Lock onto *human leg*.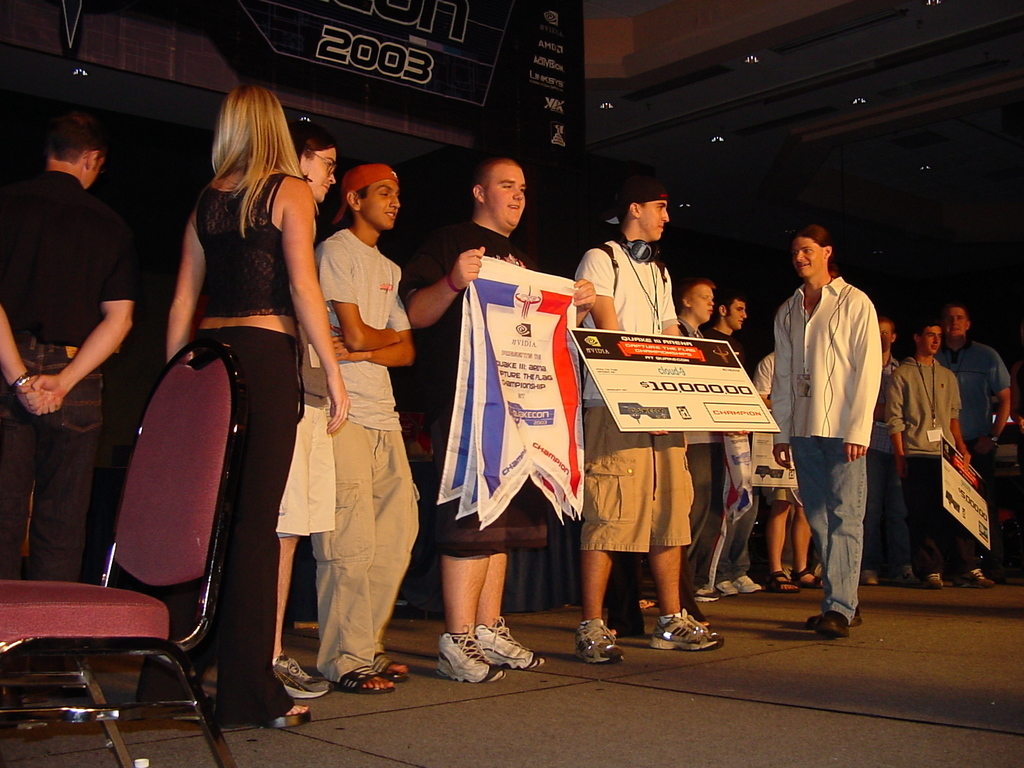
Locked: 580/549/621/663.
